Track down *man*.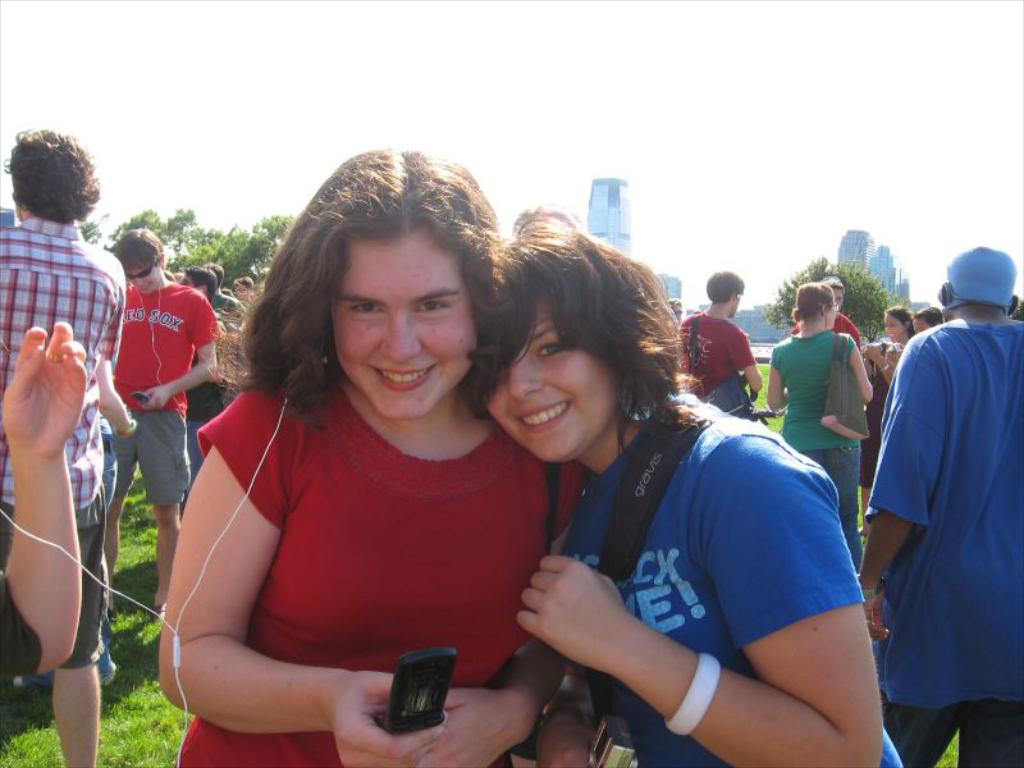
Tracked to crop(667, 264, 763, 419).
